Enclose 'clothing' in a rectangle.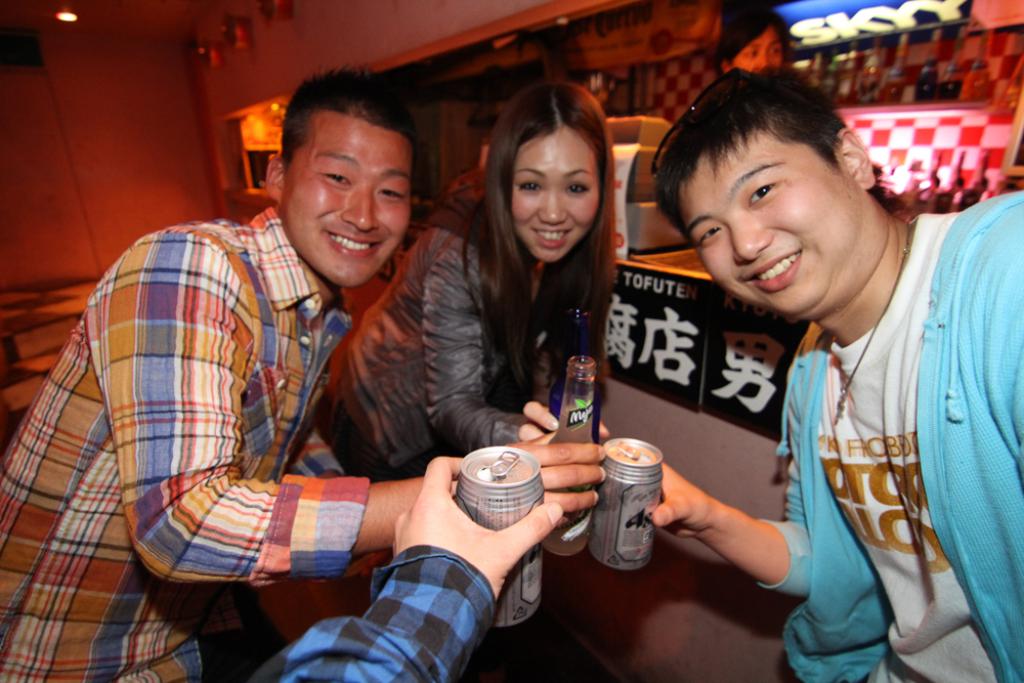
l=772, t=183, r=1023, b=682.
